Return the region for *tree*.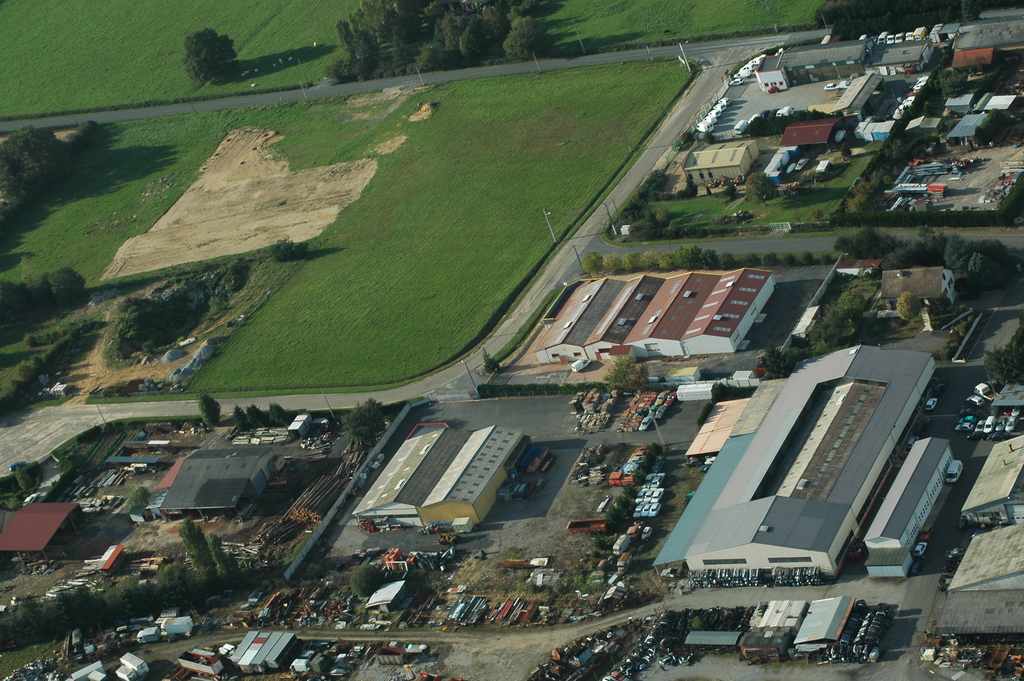
<region>621, 252, 640, 271</region>.
